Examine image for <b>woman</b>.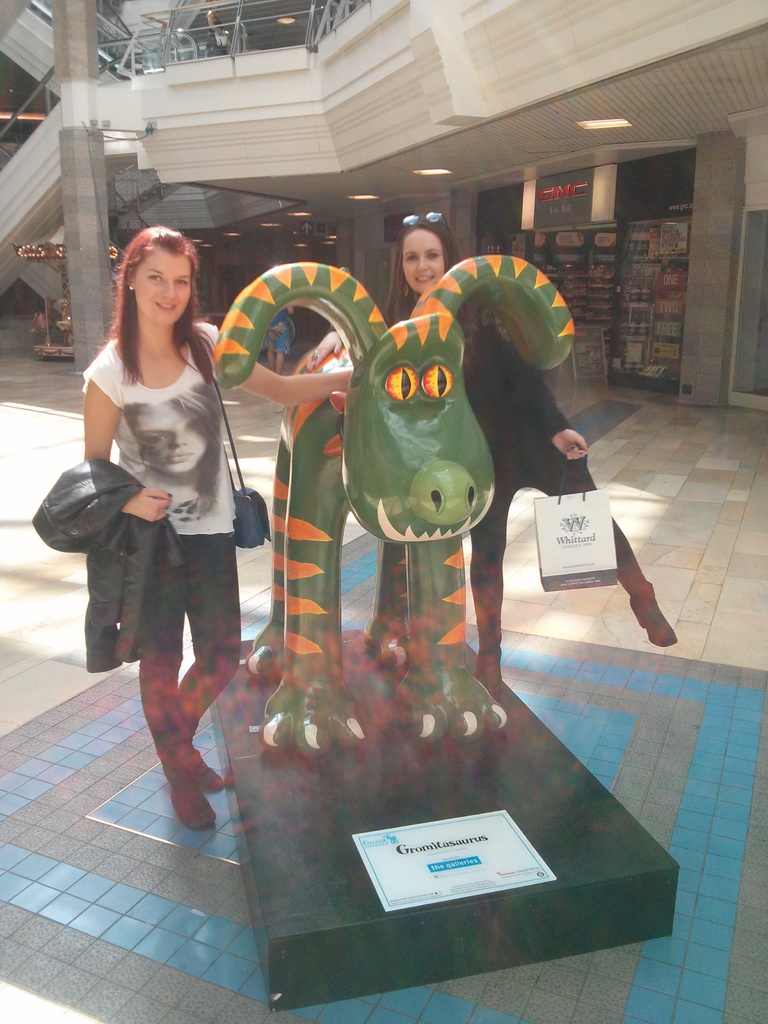
Examination result: pyautogui.locateOnScreen(383, 211, 681, 679).
